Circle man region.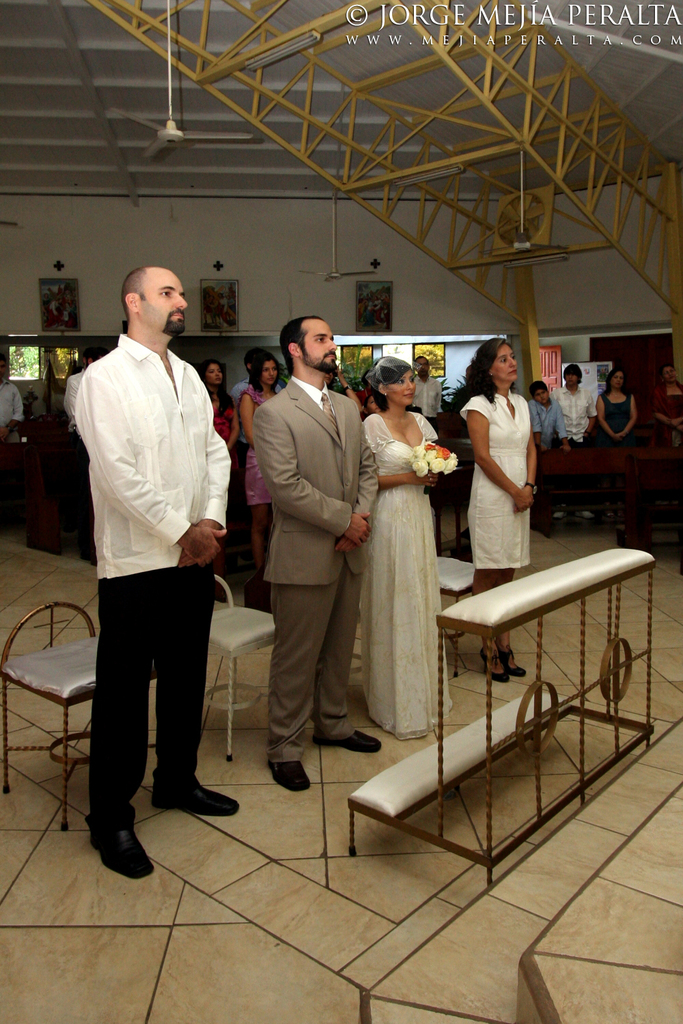
Region: {"left": 0, "top": 356, "right": 25, "bottom": 517}.
